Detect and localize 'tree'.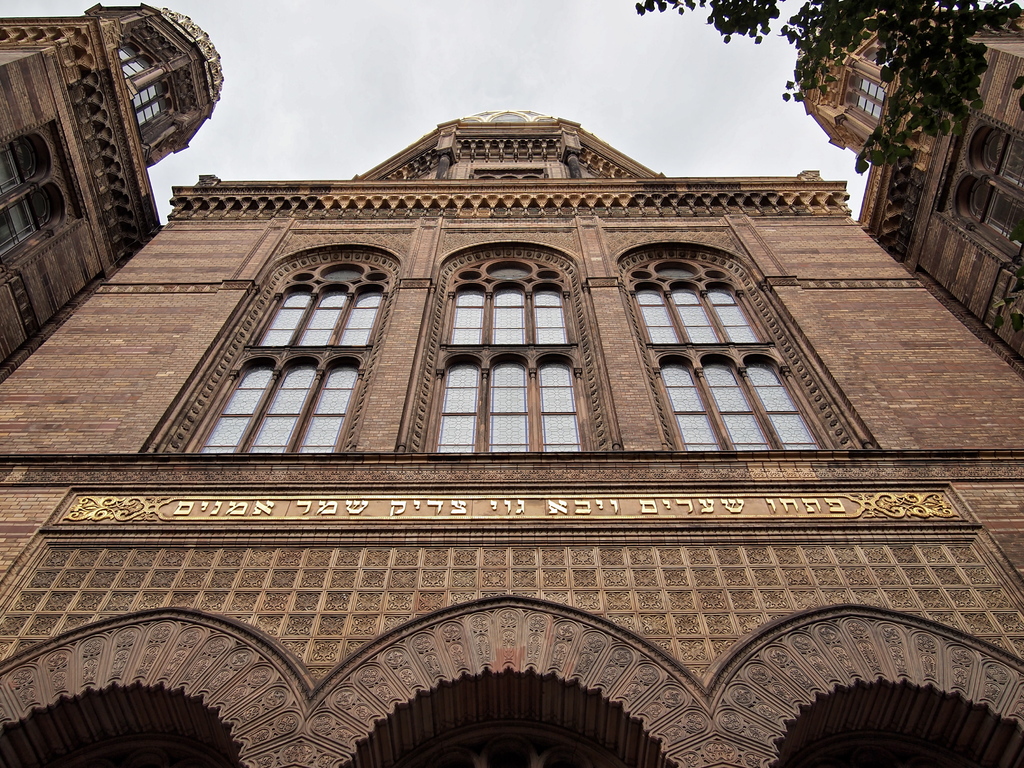
Localized at (x1=633, y1=2, x2=1018, y2=217).
